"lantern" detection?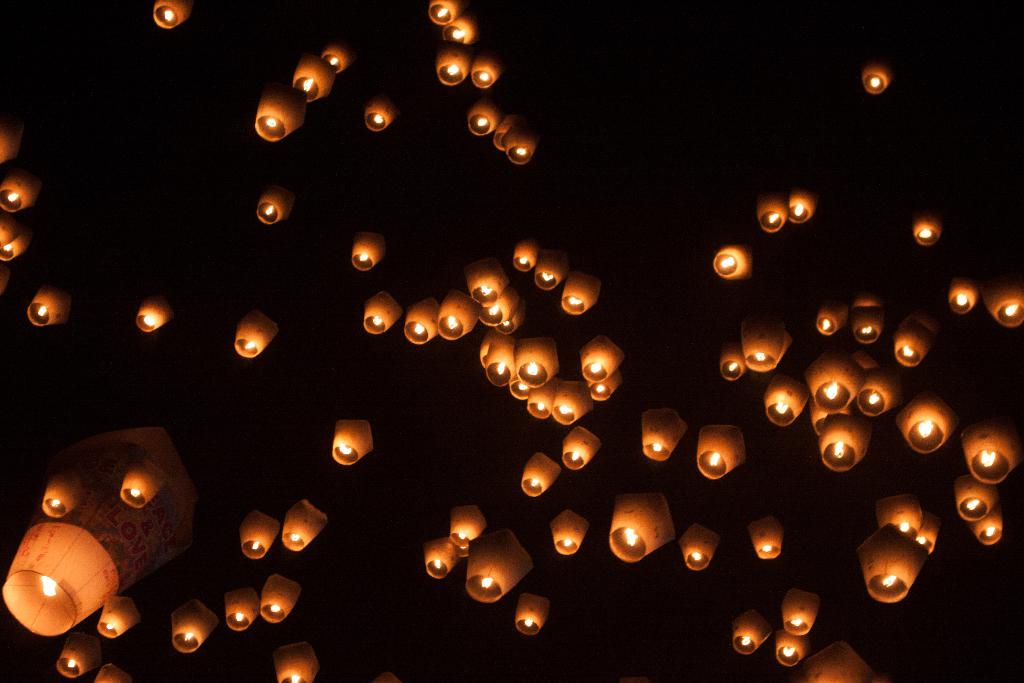
box(522, 452, 563, 496)
